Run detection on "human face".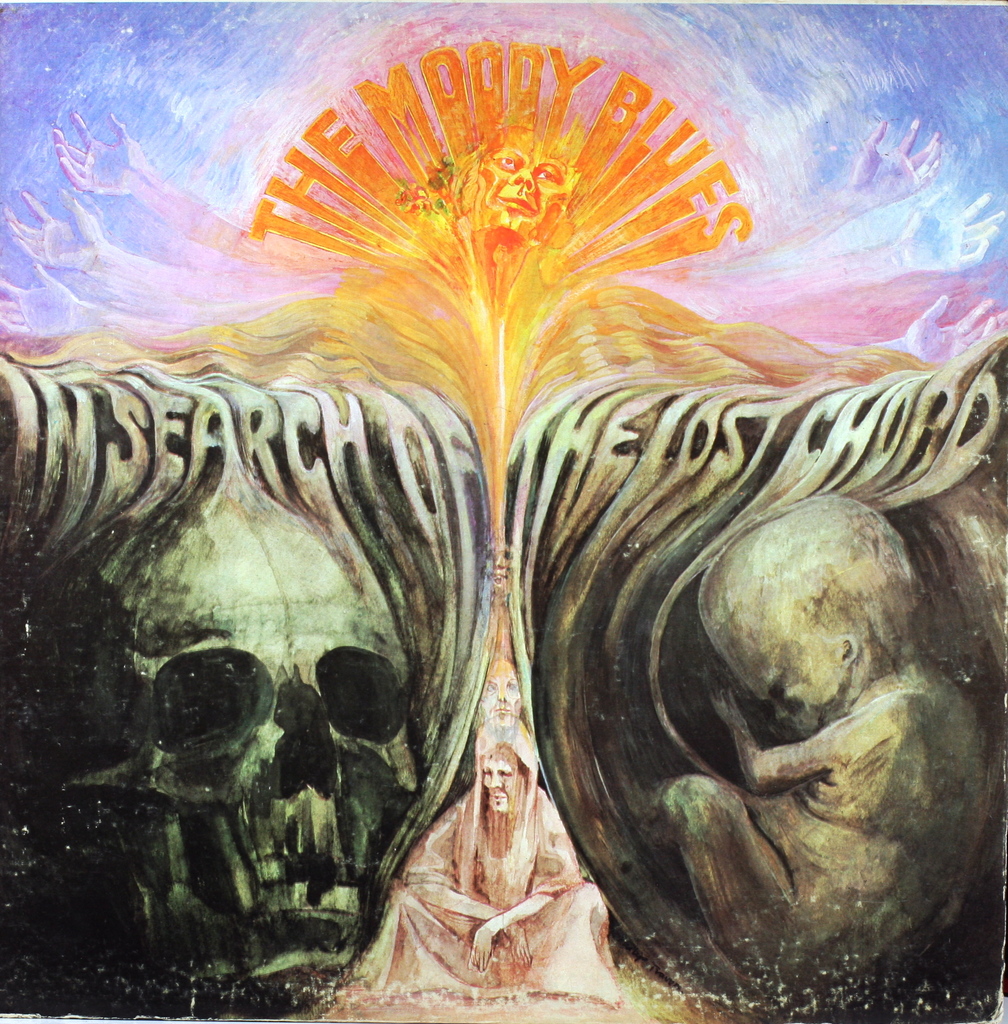
Result: BBox(722, 641, 834, 739).
